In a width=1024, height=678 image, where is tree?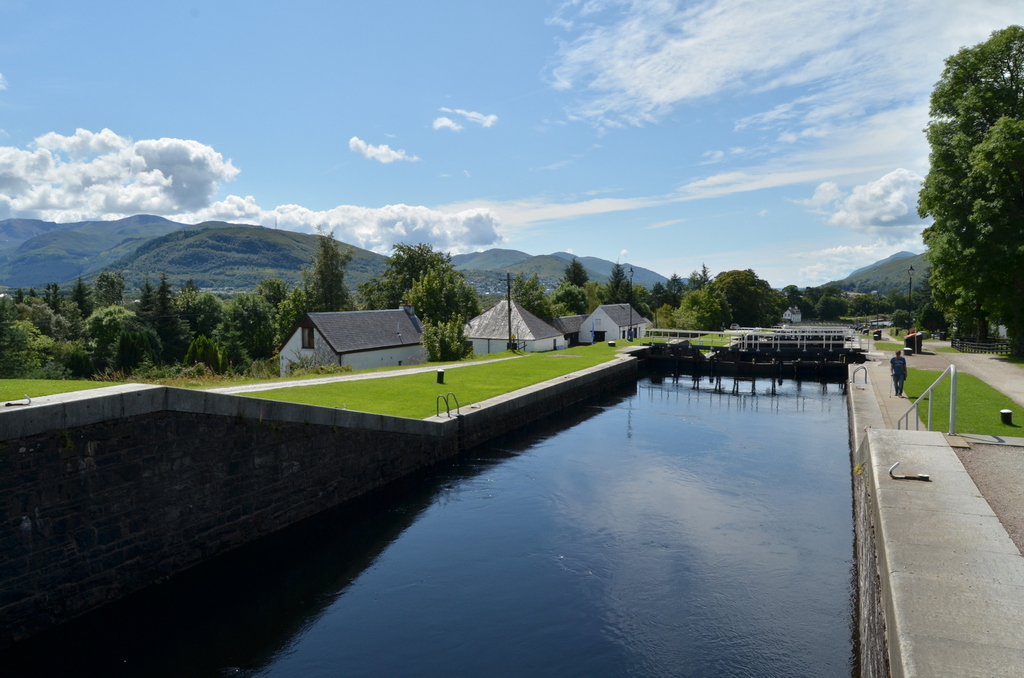
left=892, top=308, right=915, bottom=333.
